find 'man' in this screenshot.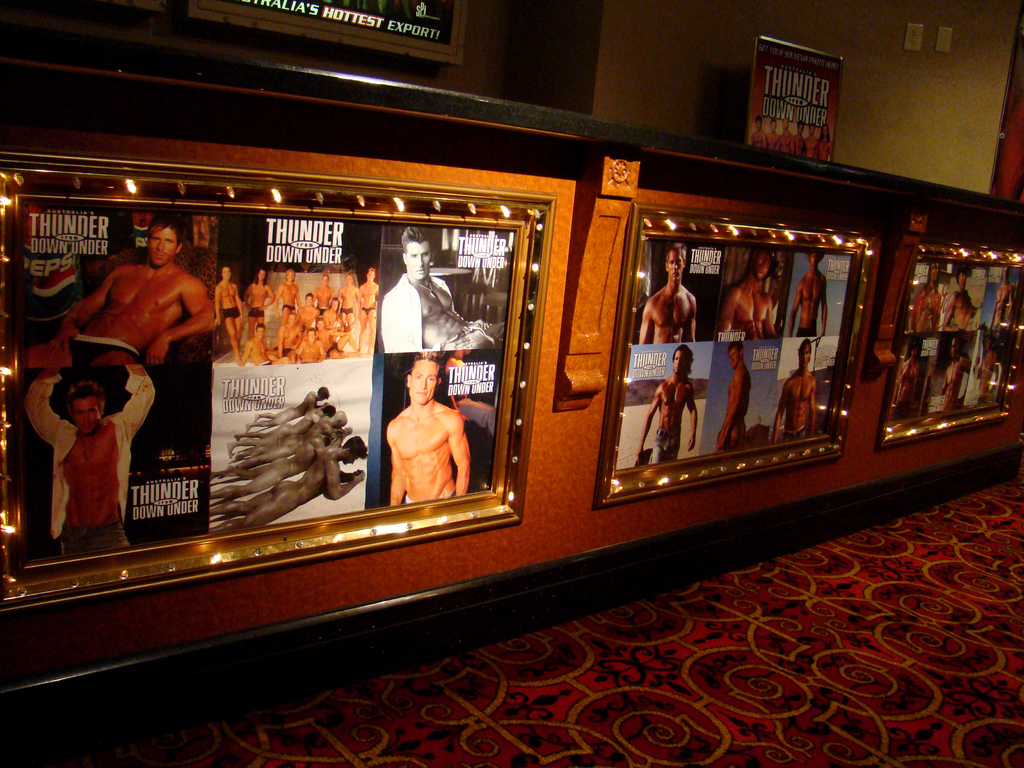
The bounding box for 'man' is (left=712, top=335, right=755, bottom=452).
